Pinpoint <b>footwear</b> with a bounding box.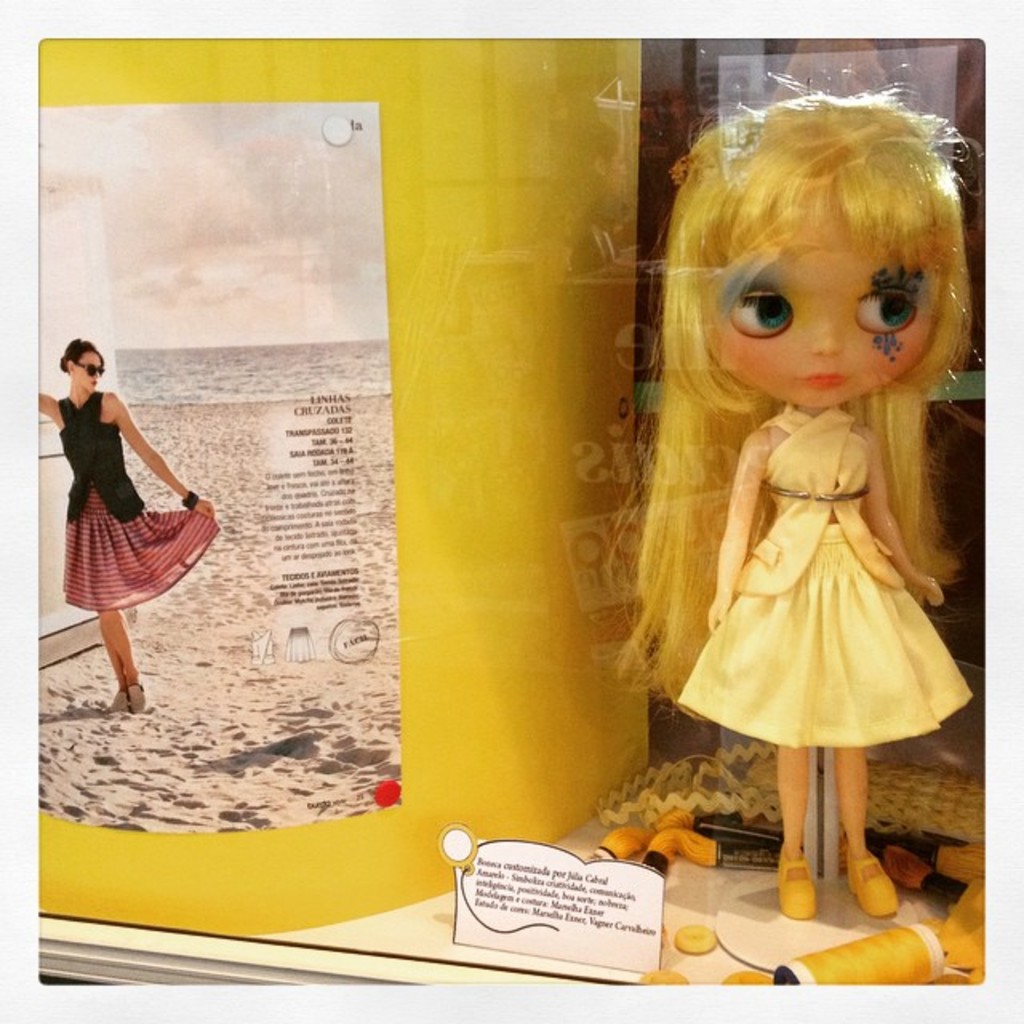
x1=854, y1=859, x2=896, y2=917.
